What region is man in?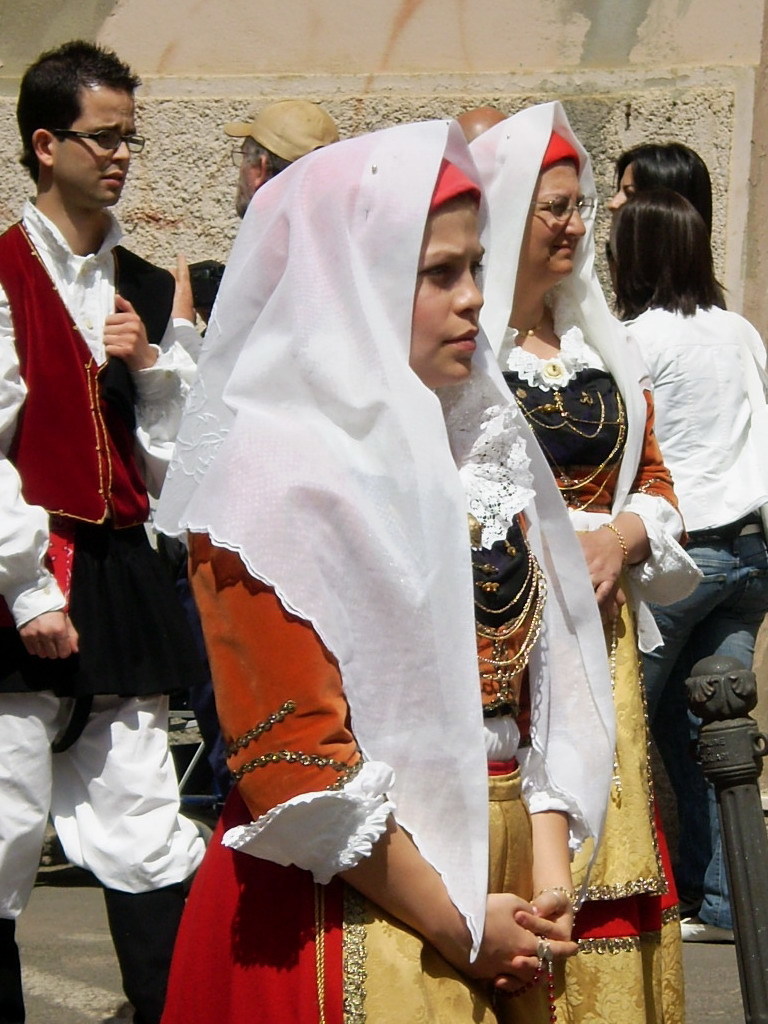
[left=162, top=105, right=341, bottom=362].
